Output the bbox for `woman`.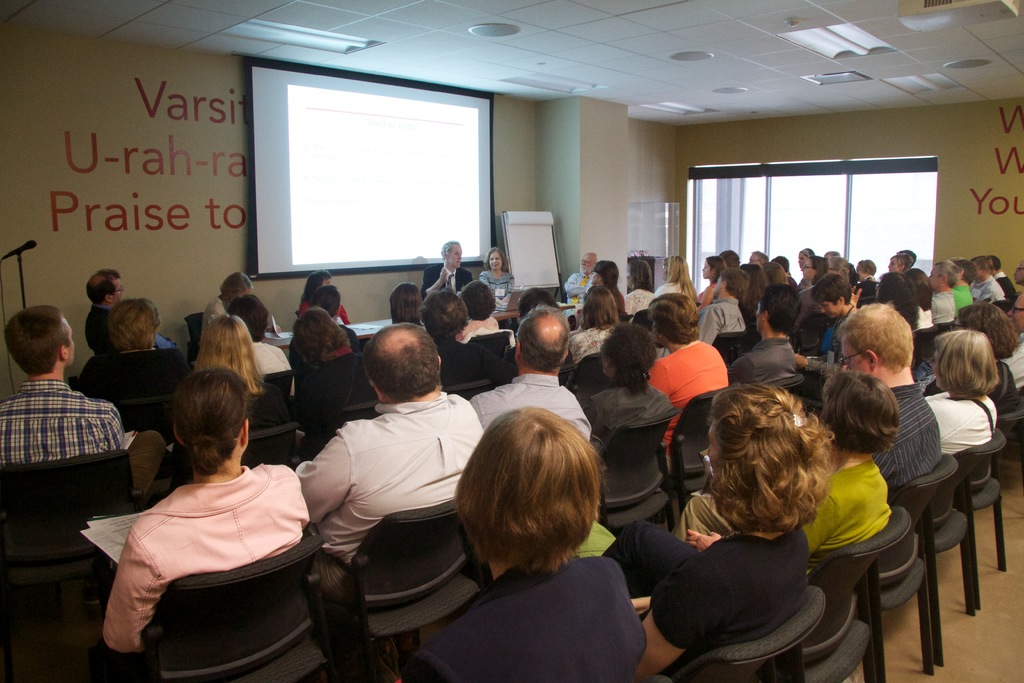
<box>854,258,878,293</box>.
